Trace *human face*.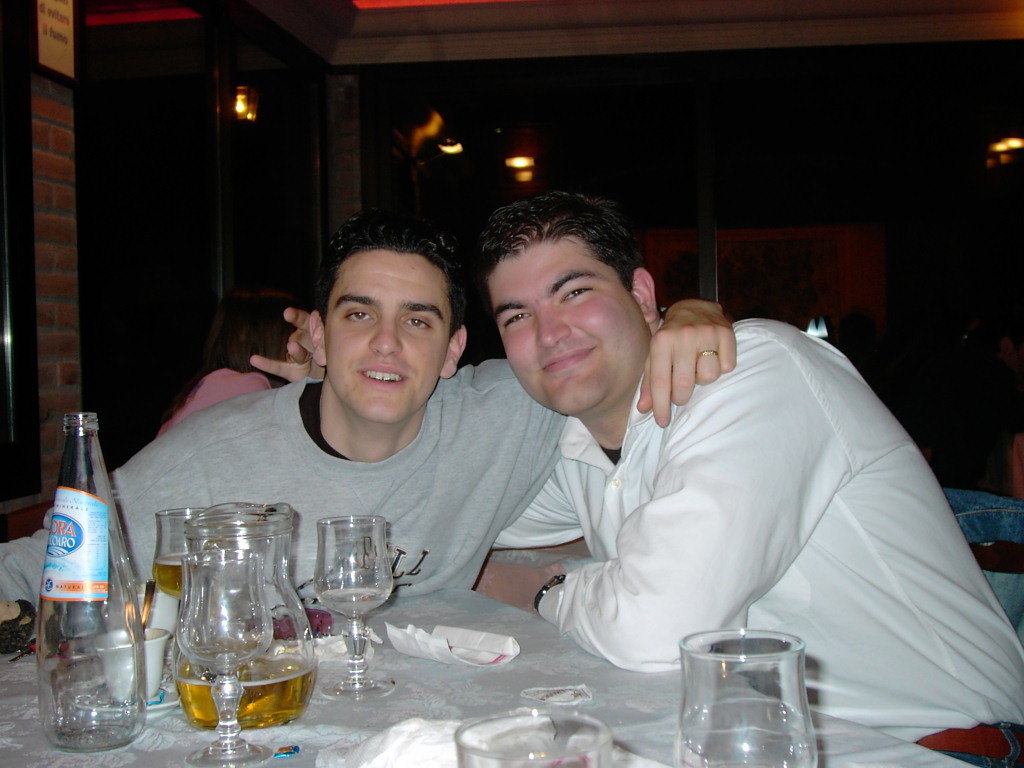
Traced to <box>322,254,452,420</box>.
